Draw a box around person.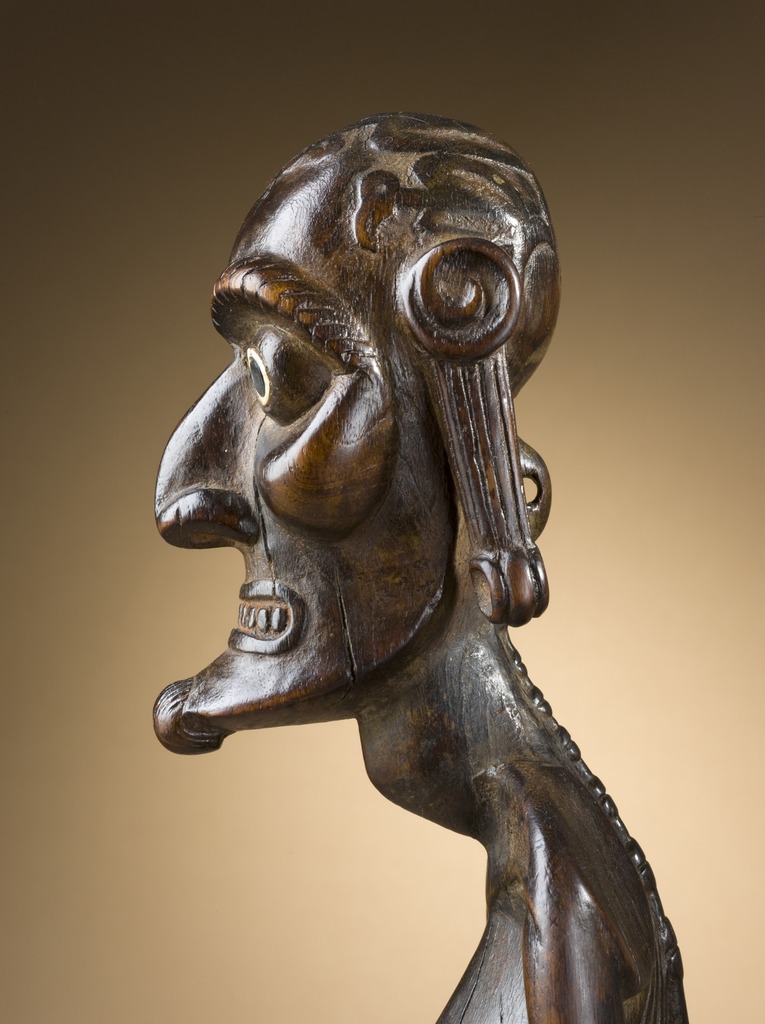
locate(149, 84, 689, 1023).
